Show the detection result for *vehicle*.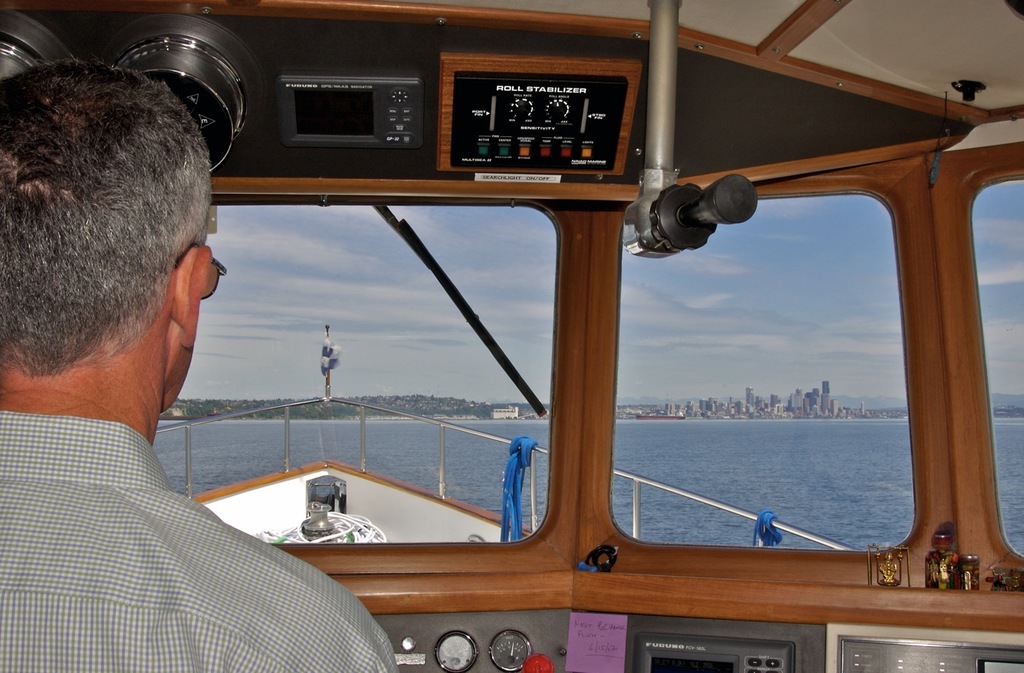
box(0, 0, 1023, 672).
